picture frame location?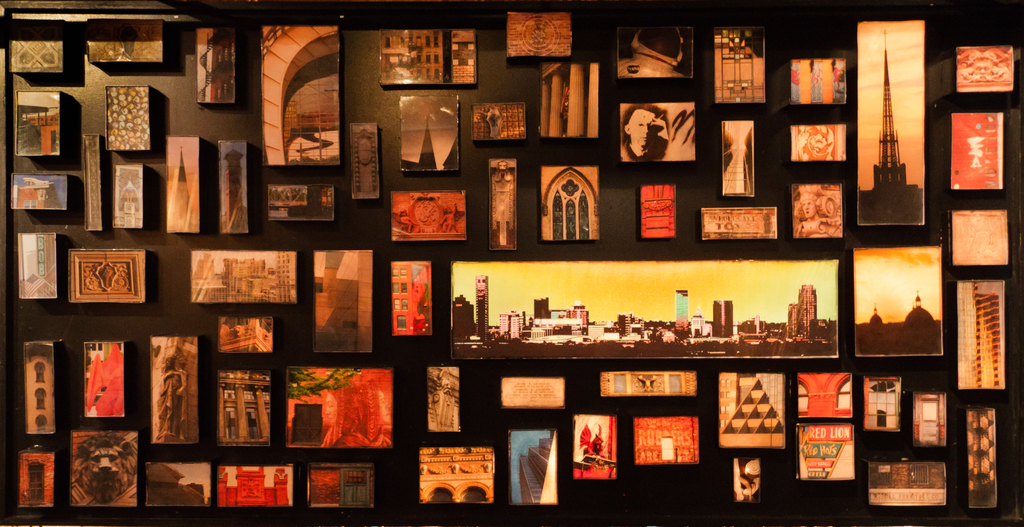
detection(614, 19, 701, 81)
